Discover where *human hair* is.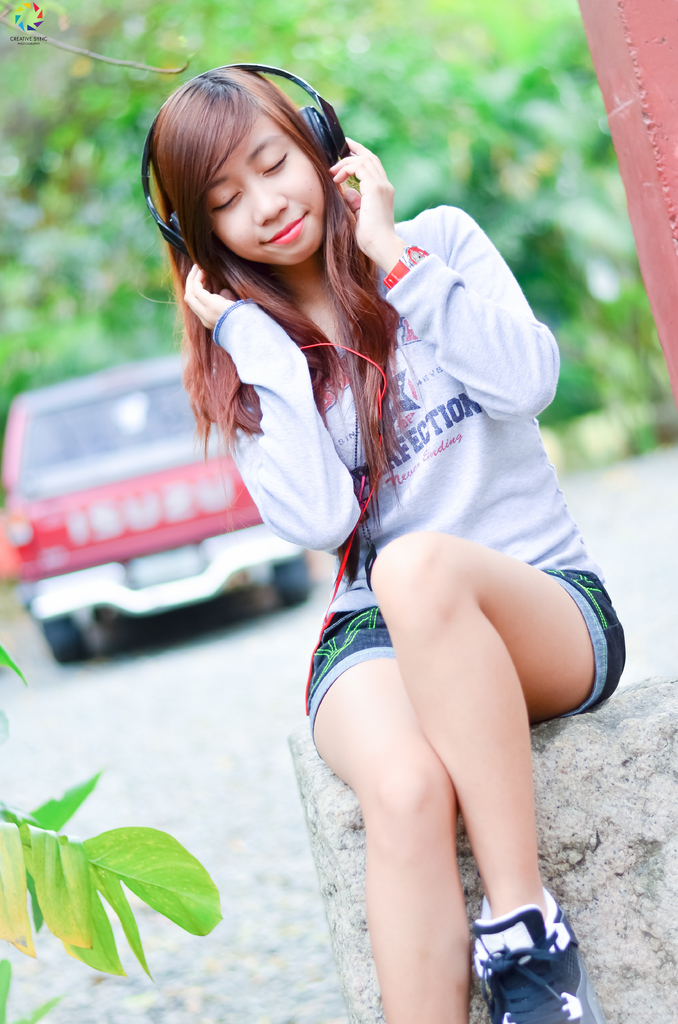
Discovered at x1=151, y1=58, x2=380, y2=417.
